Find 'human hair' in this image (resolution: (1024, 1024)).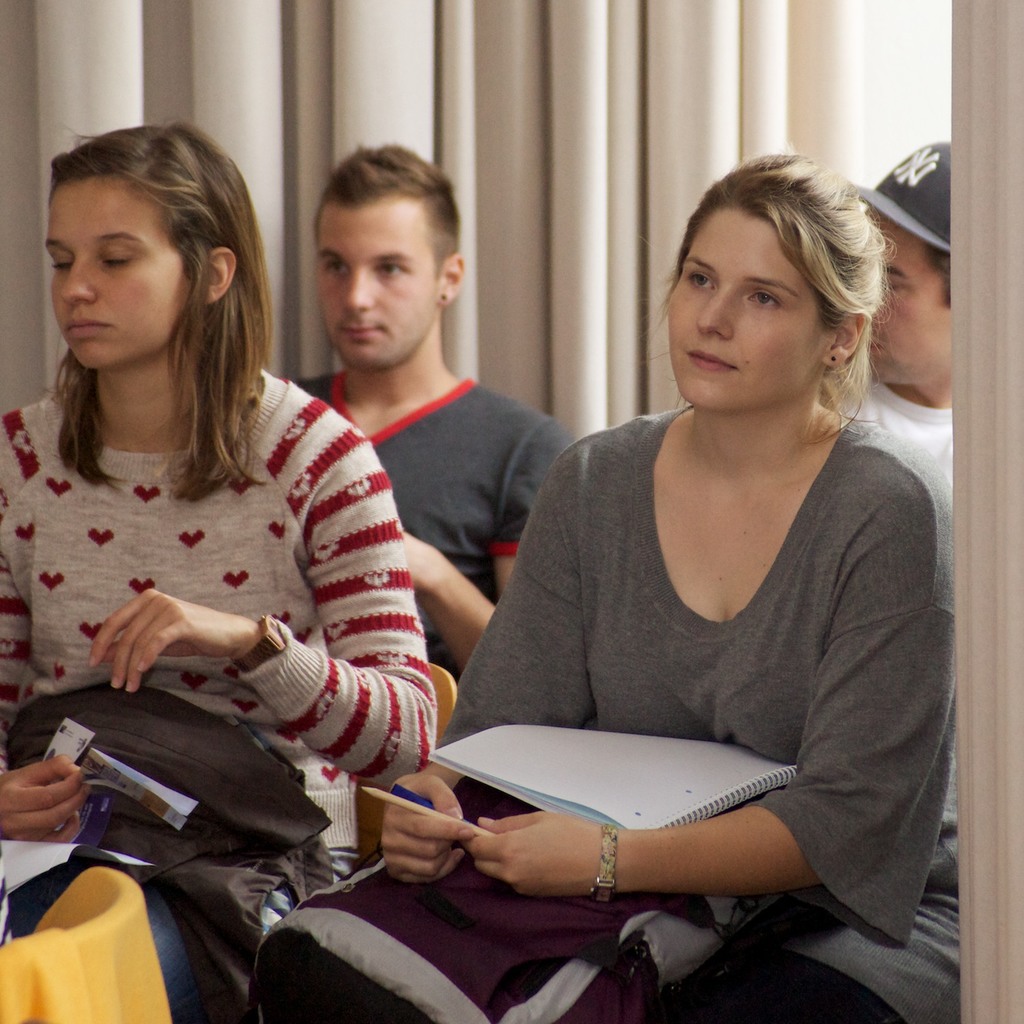
bbox(49, 118, 277, 514).
